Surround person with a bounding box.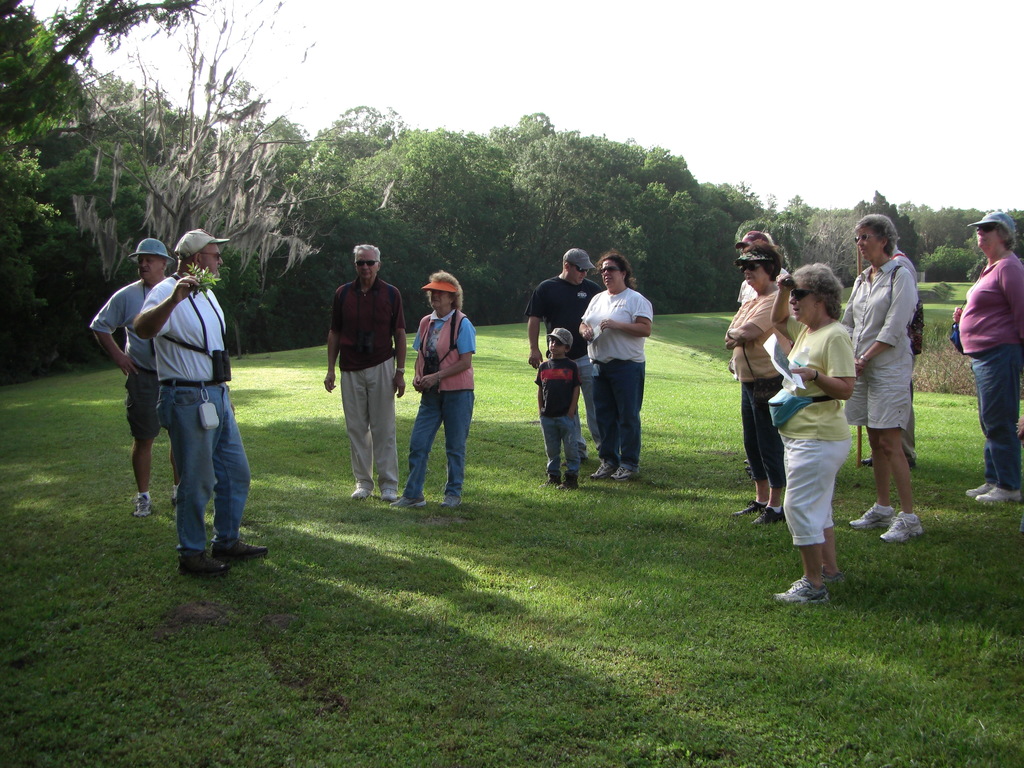
x1=771 y1=262 x2=852 y2=603.
